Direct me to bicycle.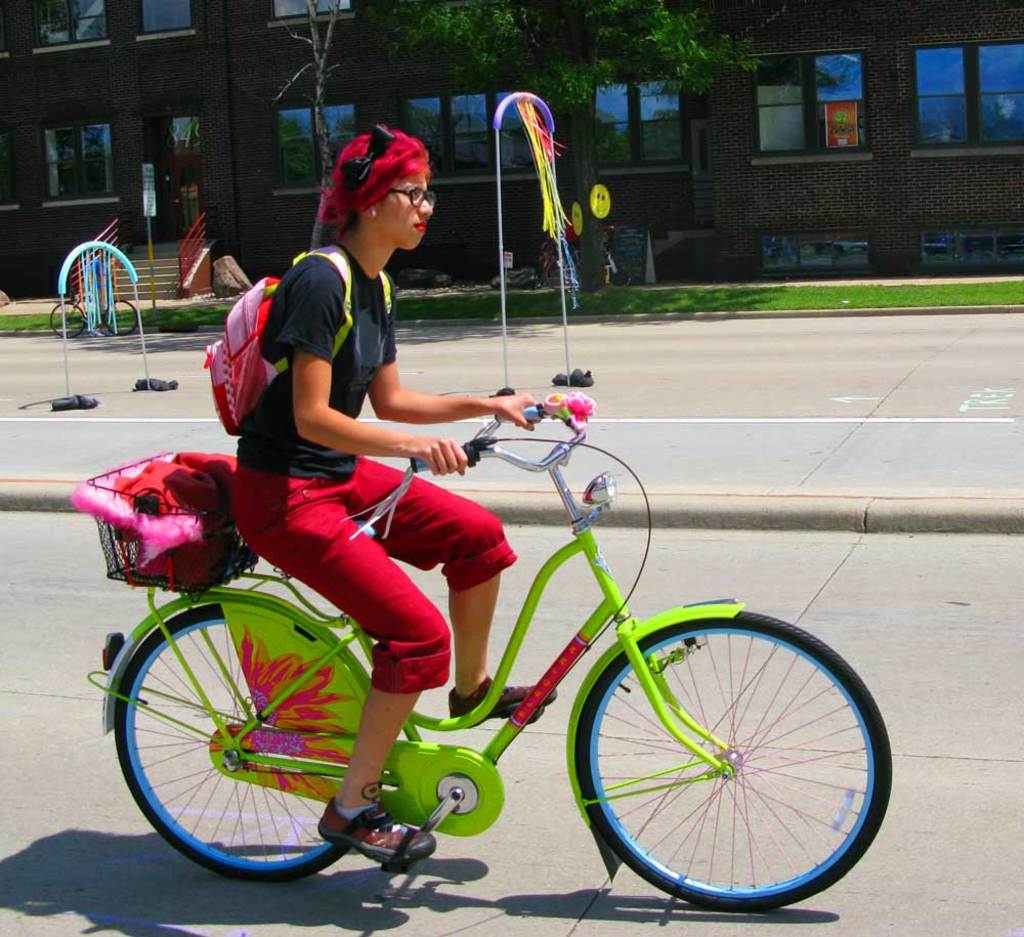
Direction: [49, 287, 138, 336].
